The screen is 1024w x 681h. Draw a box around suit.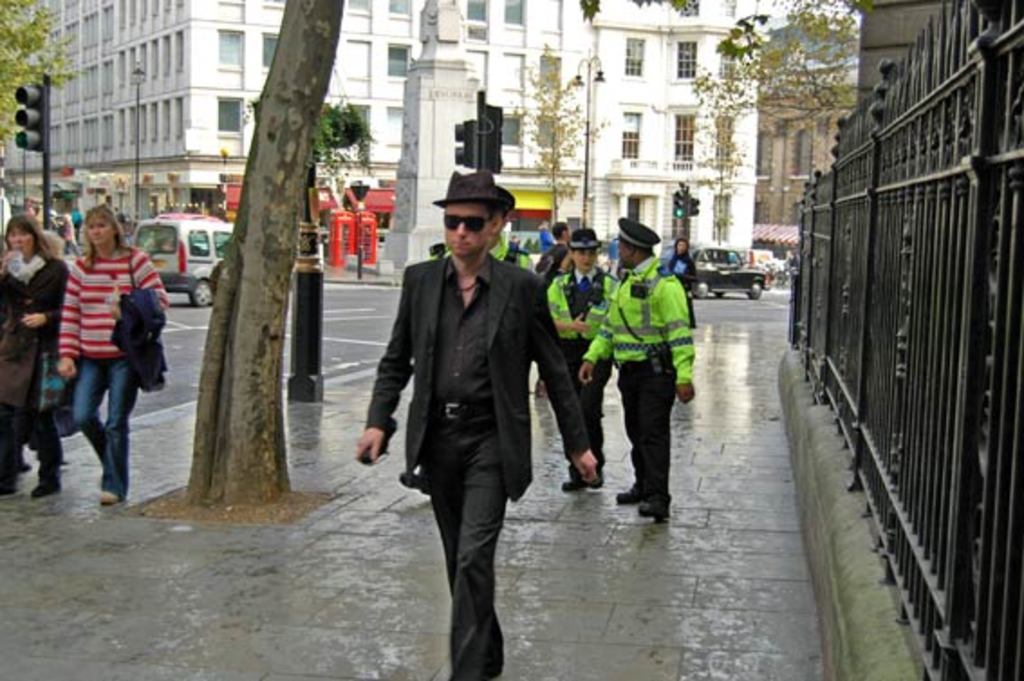
box(372, 217, 574, 645).
